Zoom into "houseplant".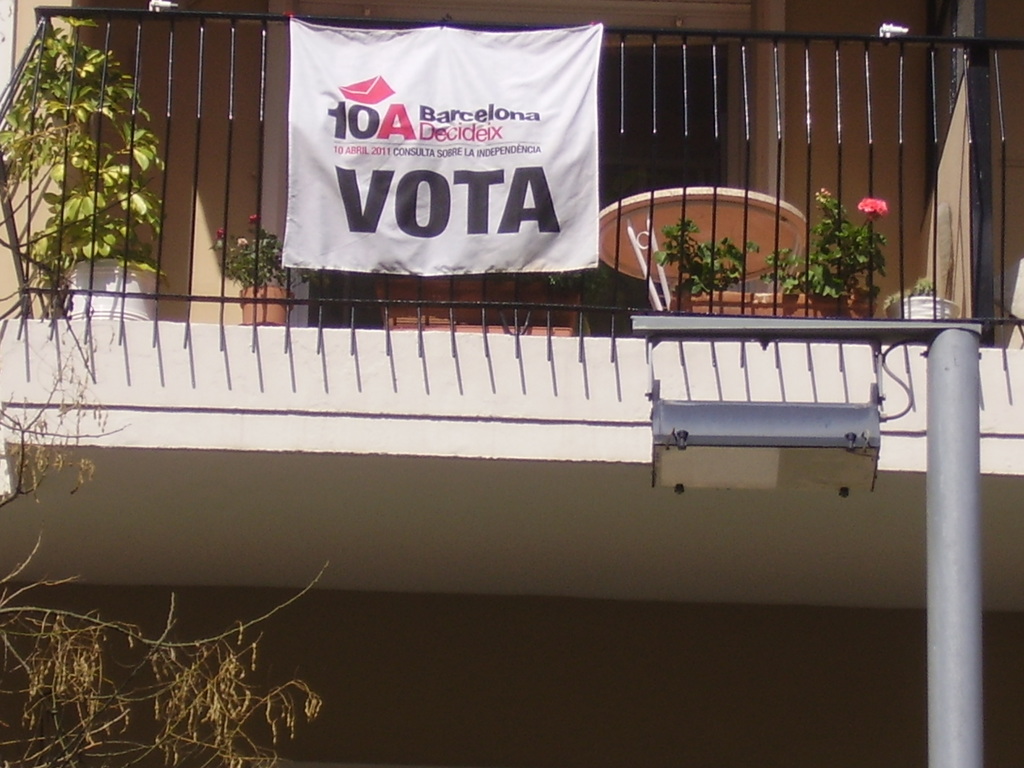
Zoom target: locate(207, 213, 317, 328).
